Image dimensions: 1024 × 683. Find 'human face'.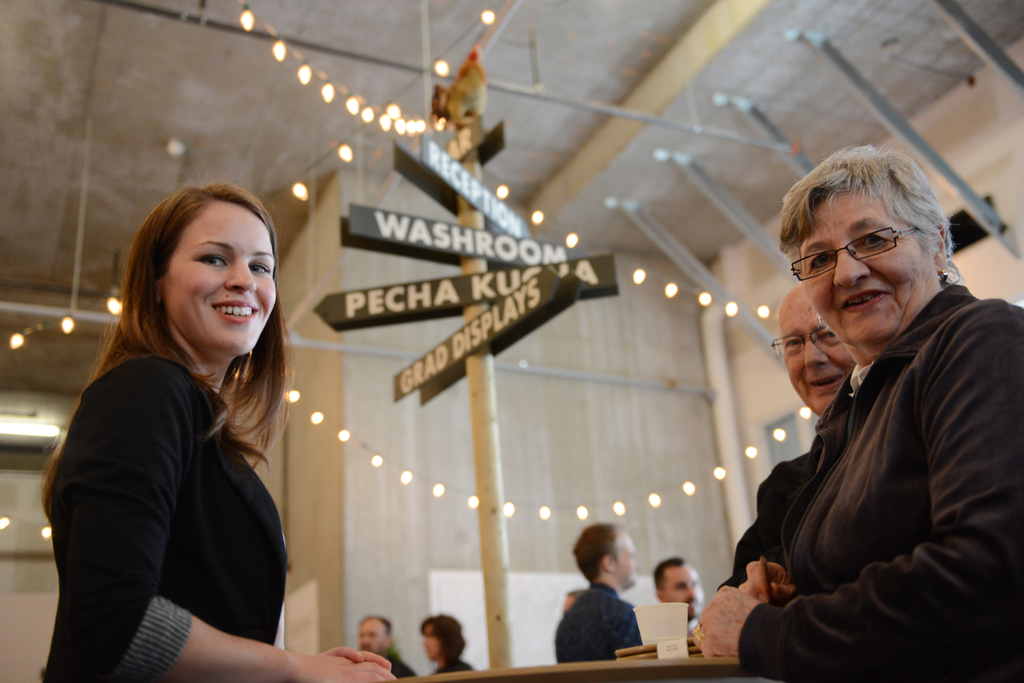
776/302/850/411.
